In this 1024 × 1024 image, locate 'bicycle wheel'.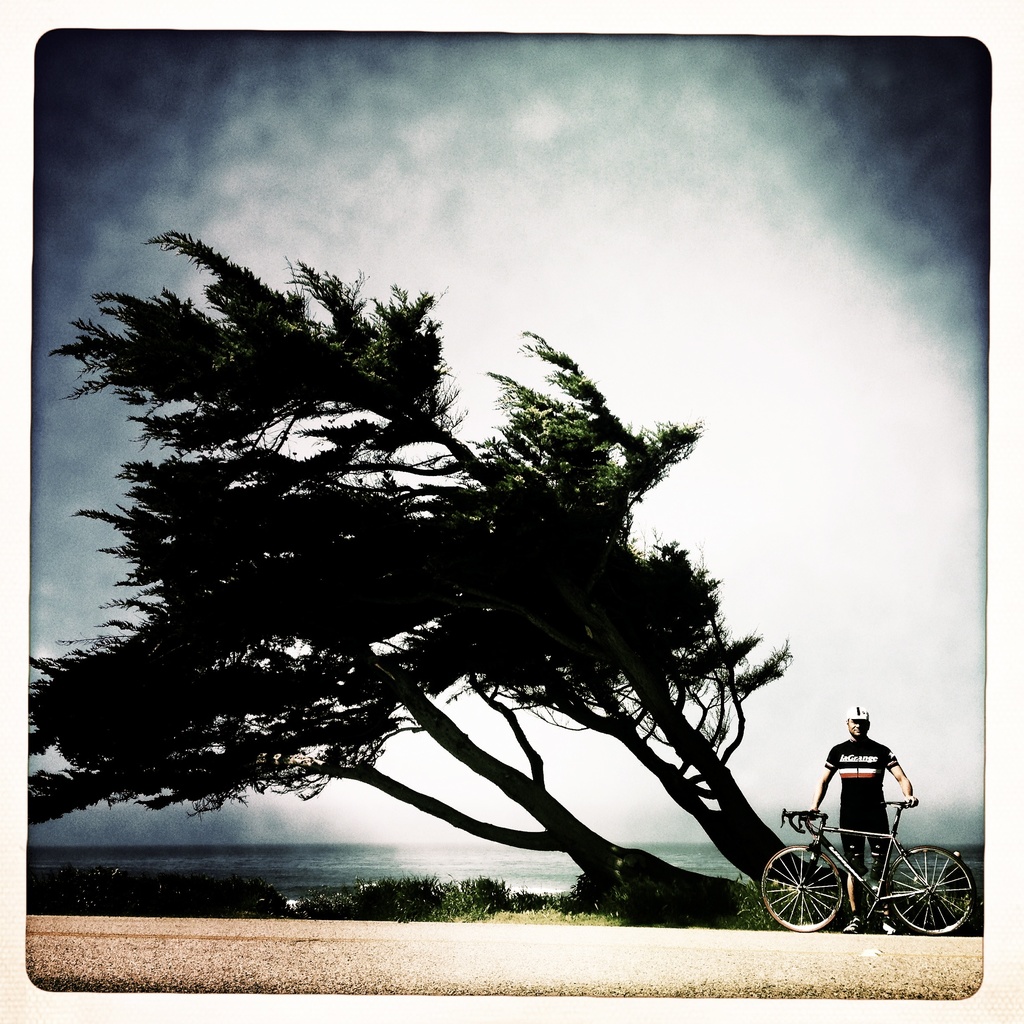
Bounding box: (x1=758, y1=847, x2=845, y2=930).
